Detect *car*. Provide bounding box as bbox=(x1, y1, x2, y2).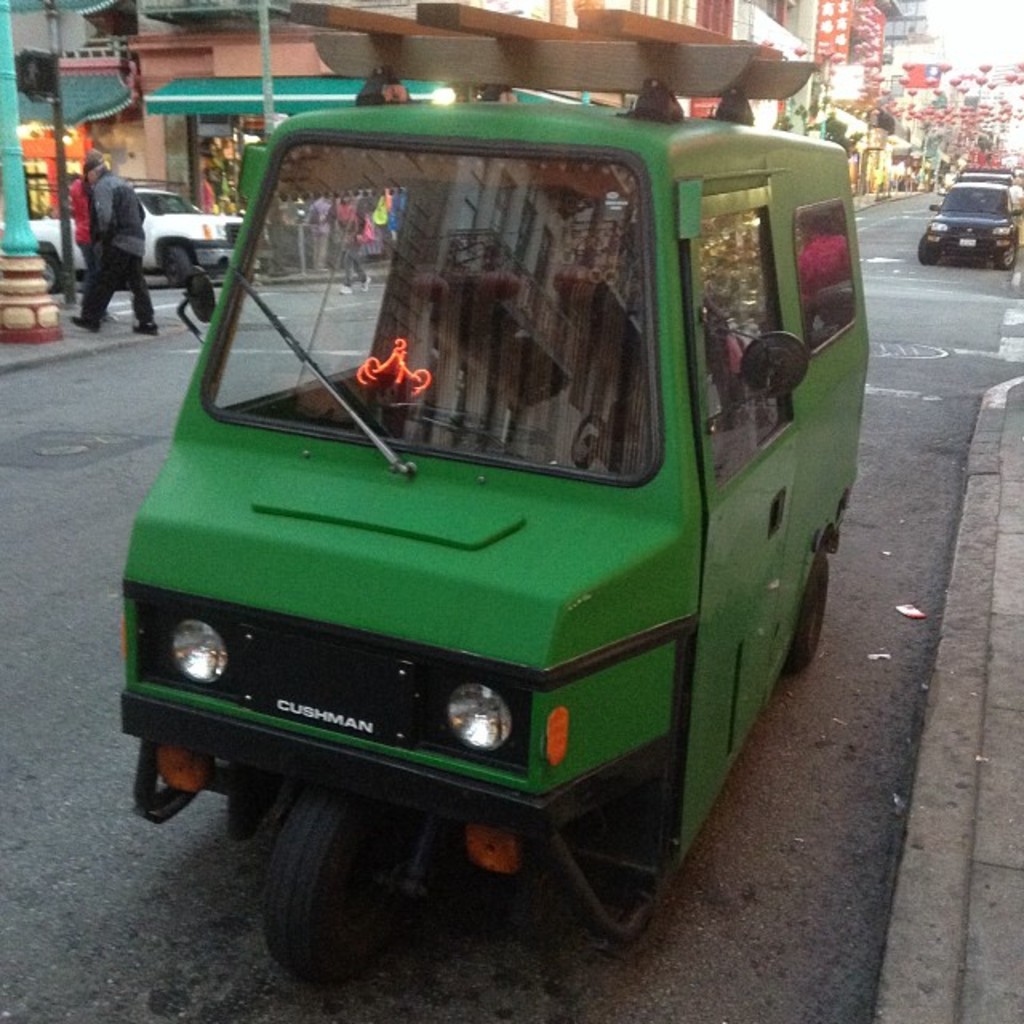
bbox=(922, 176, 1022, 277).
